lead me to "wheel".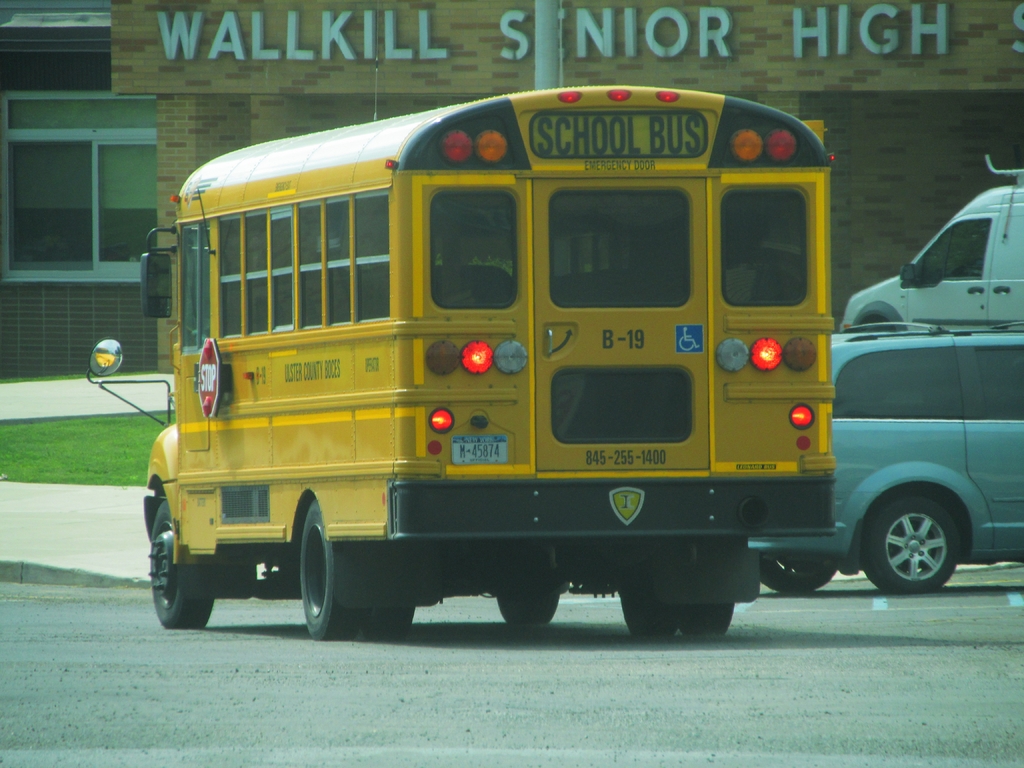
Lead to l=492, t=594, r=561, b=631.
